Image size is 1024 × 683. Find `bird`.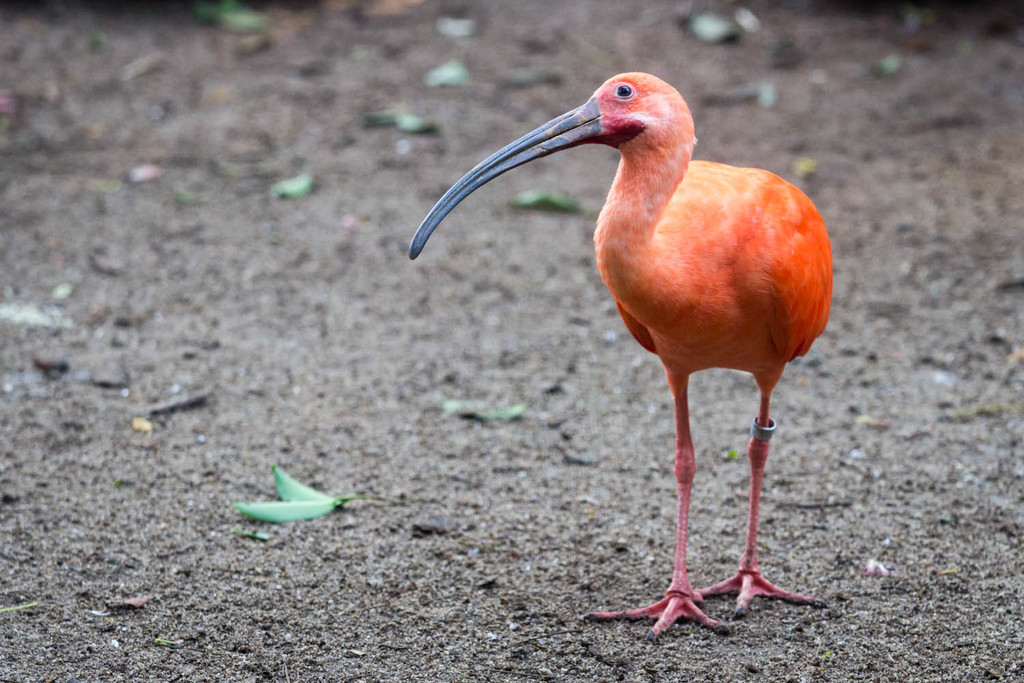
locate(410, 70, 847, 645).
